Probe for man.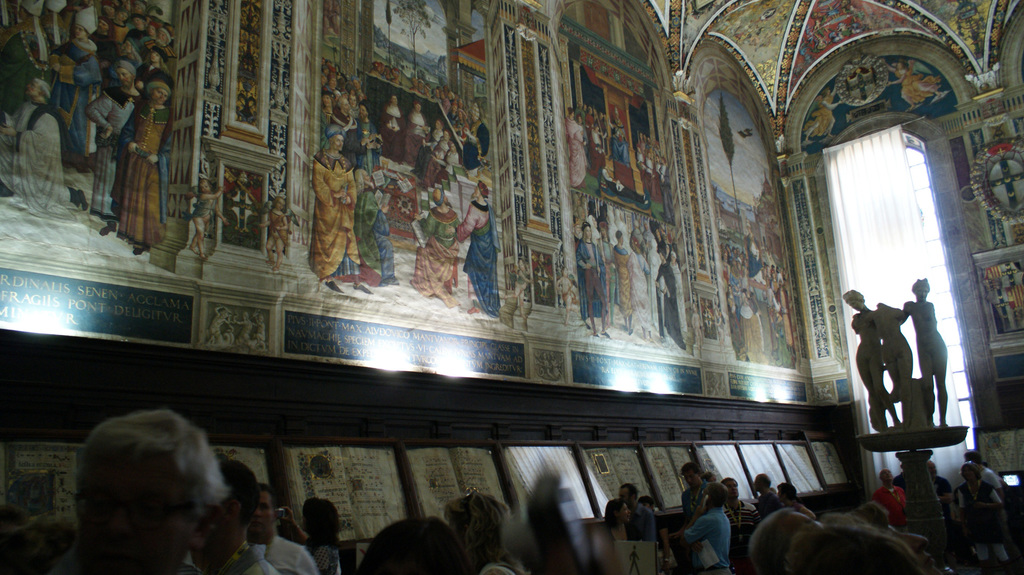
Probe result: detection(104, 4, 127, 45).
